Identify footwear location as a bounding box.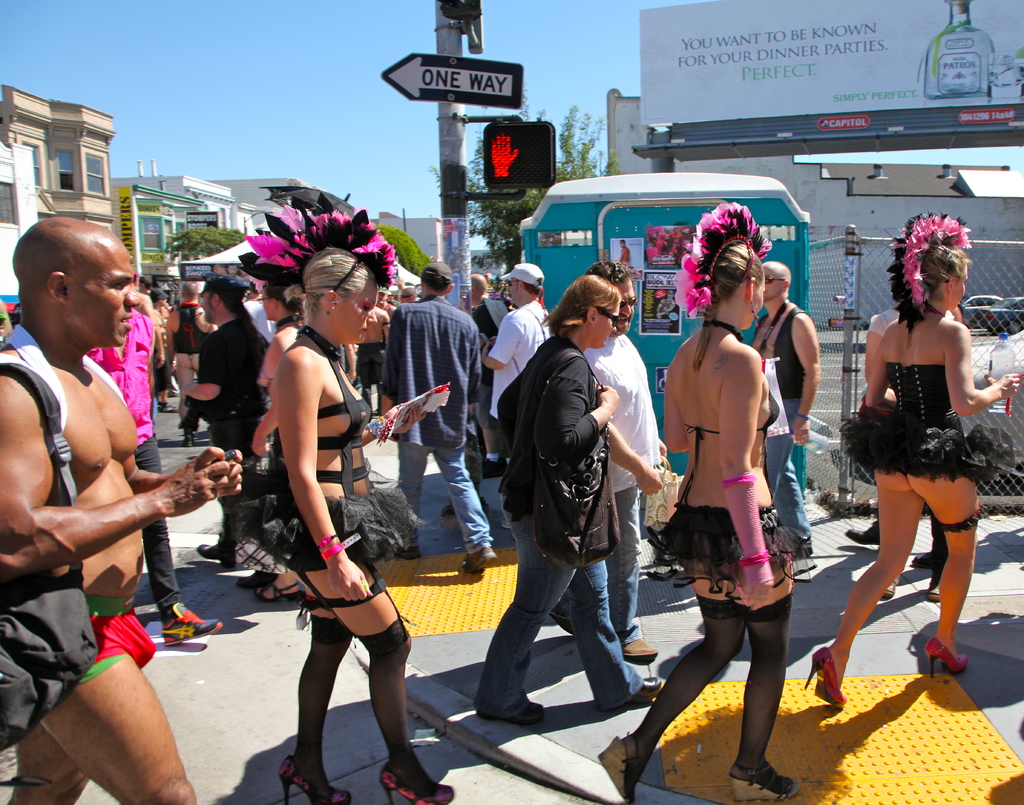
l=234, t=569, r=289, b=594.
